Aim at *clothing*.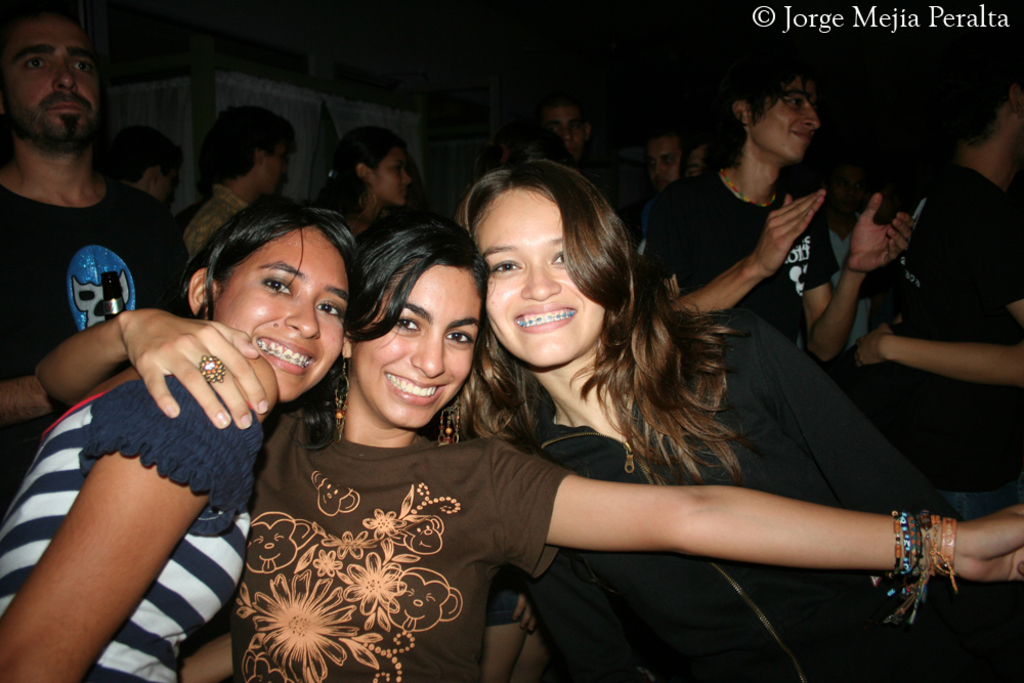
Aimed at (481, 414, 535, 632).
